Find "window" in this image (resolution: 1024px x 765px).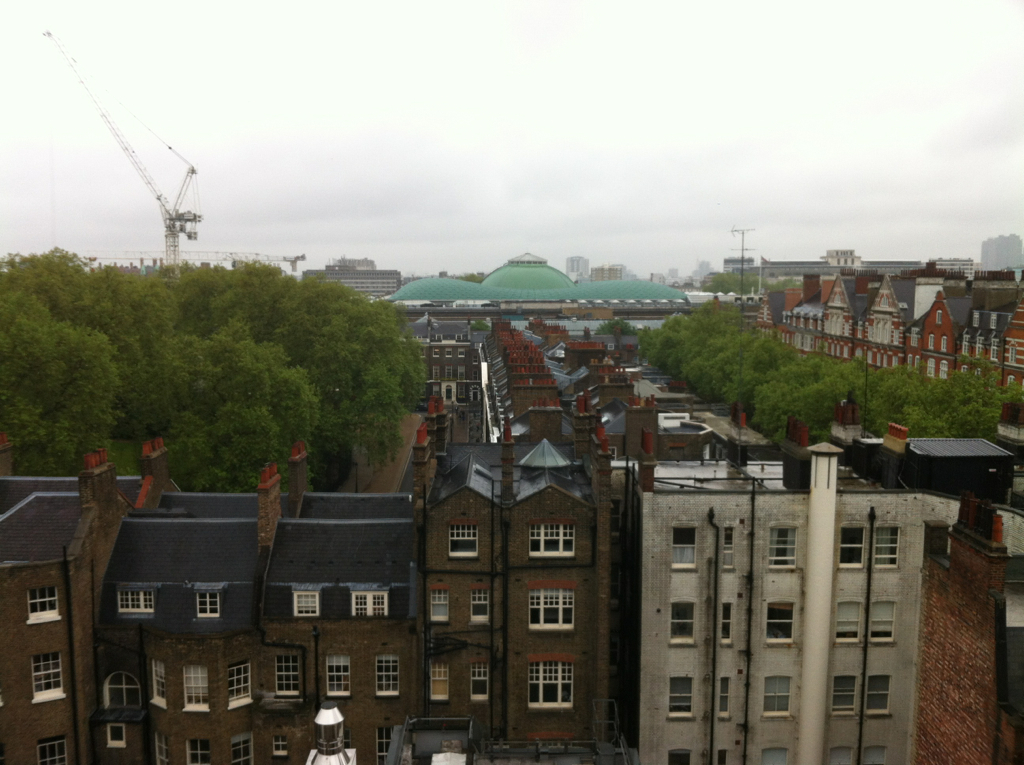
(474, 588, 493, 626).
